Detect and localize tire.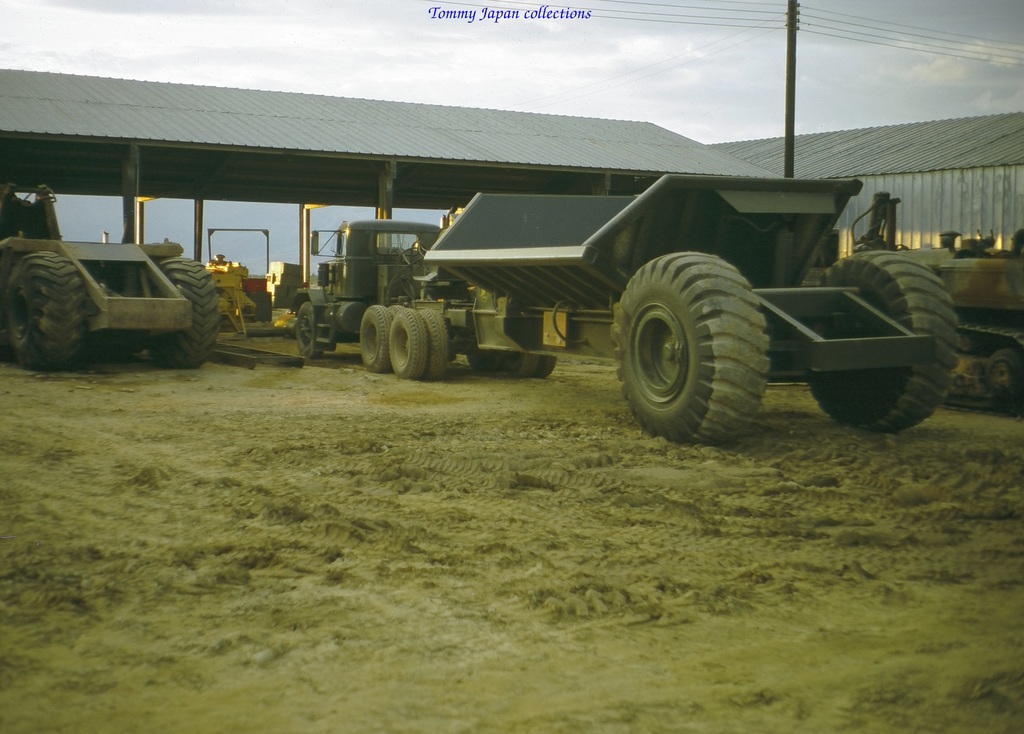
Localized at 148/256/216/371.
